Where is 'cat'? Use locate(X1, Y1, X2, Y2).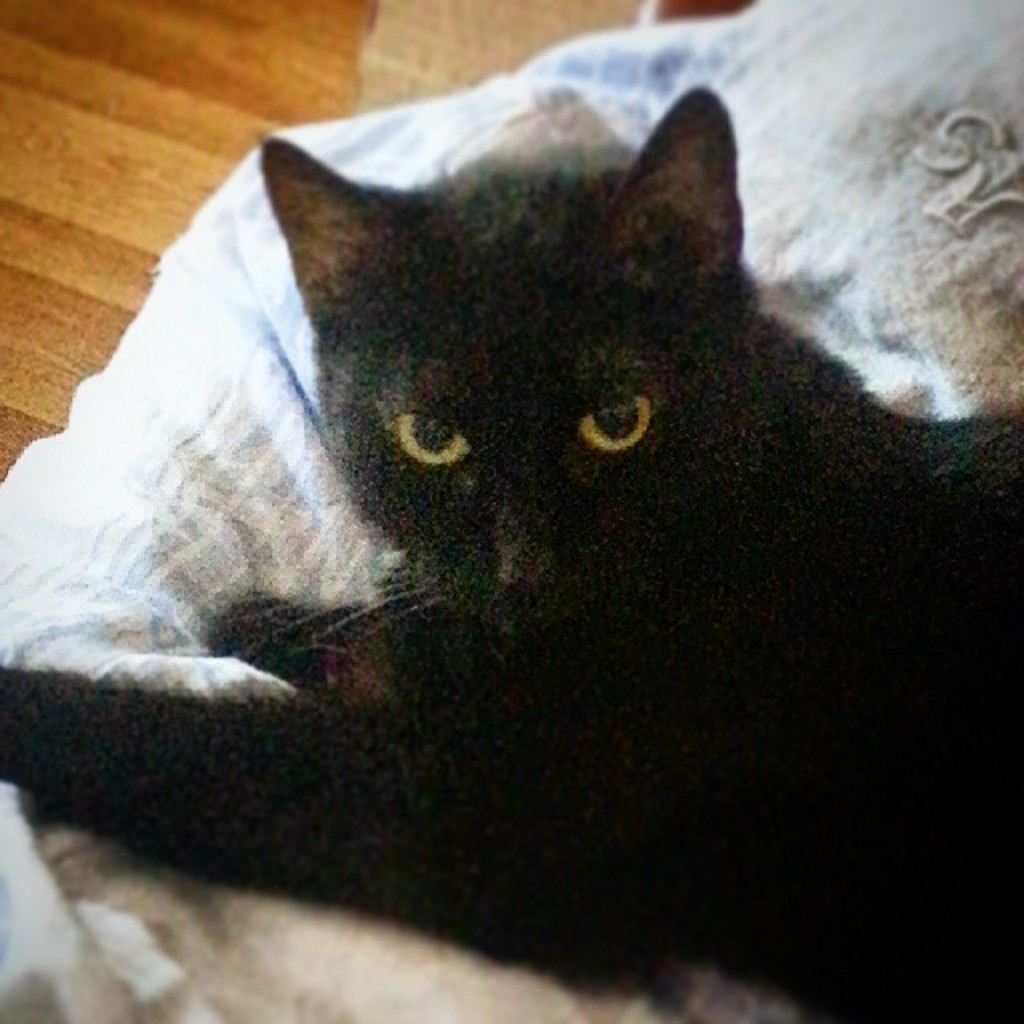
locate(0, 86, 1022, 1022).
